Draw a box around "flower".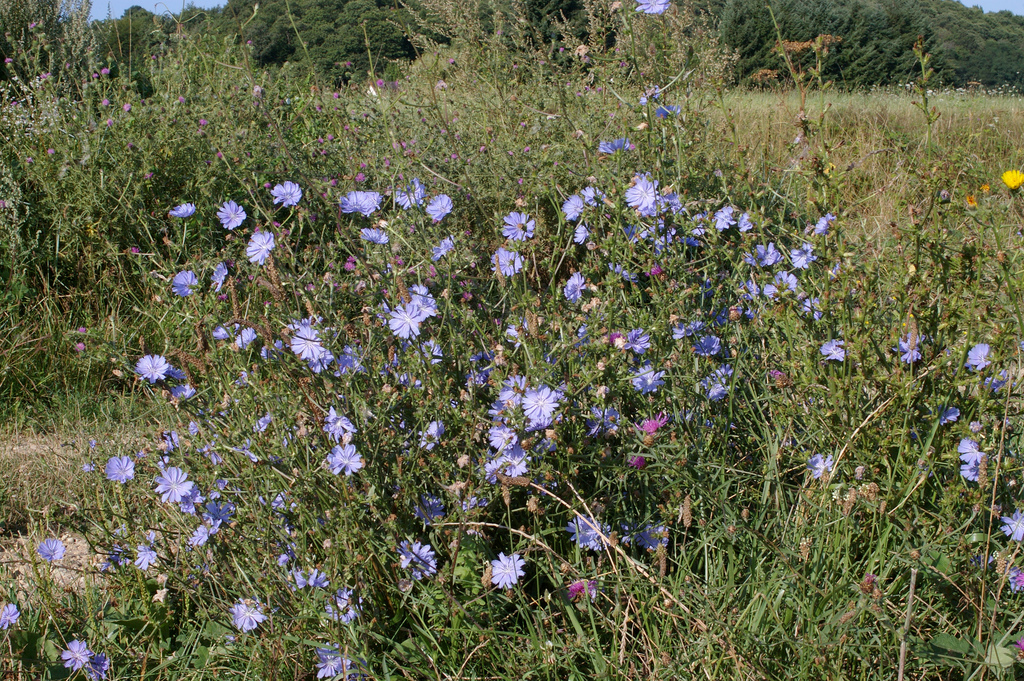
[left=290, top=324, right=328, bottom=365].
